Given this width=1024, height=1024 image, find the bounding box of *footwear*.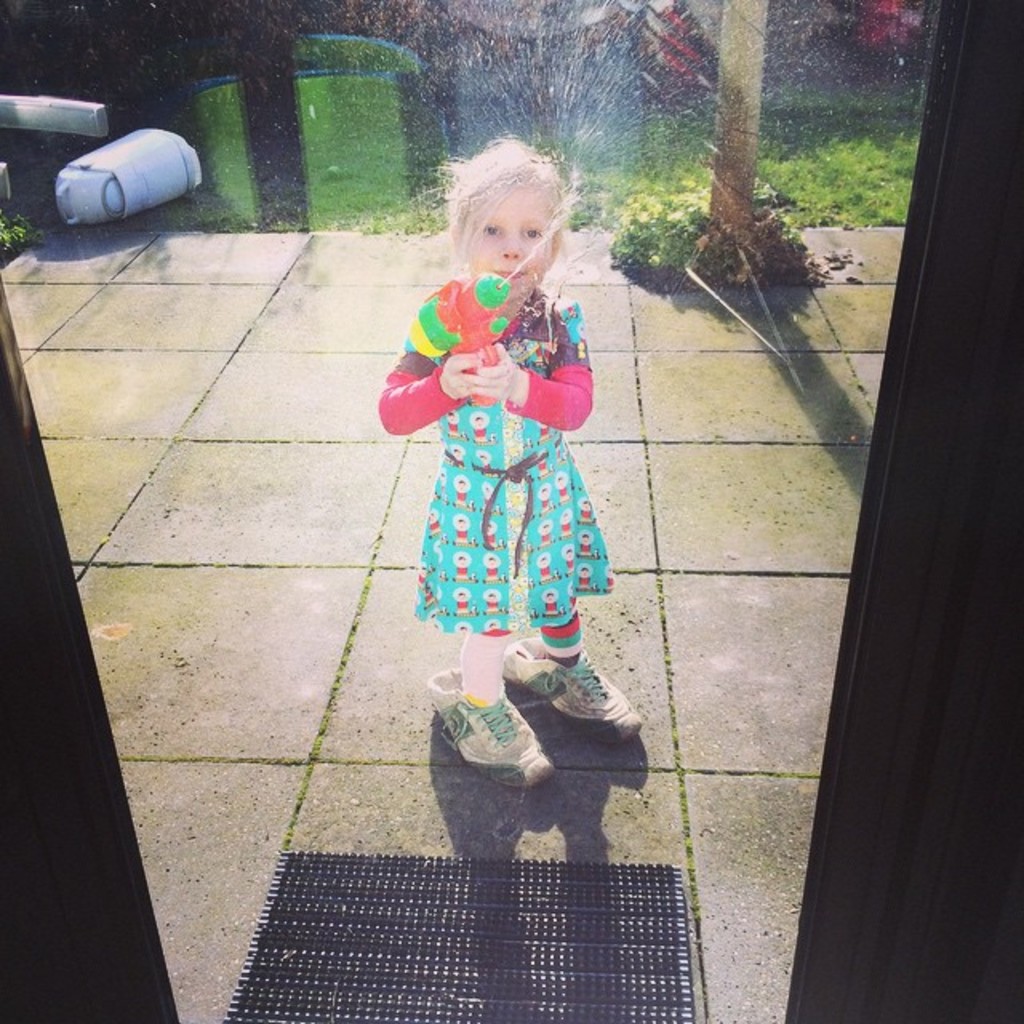
(499,627,643,746).
